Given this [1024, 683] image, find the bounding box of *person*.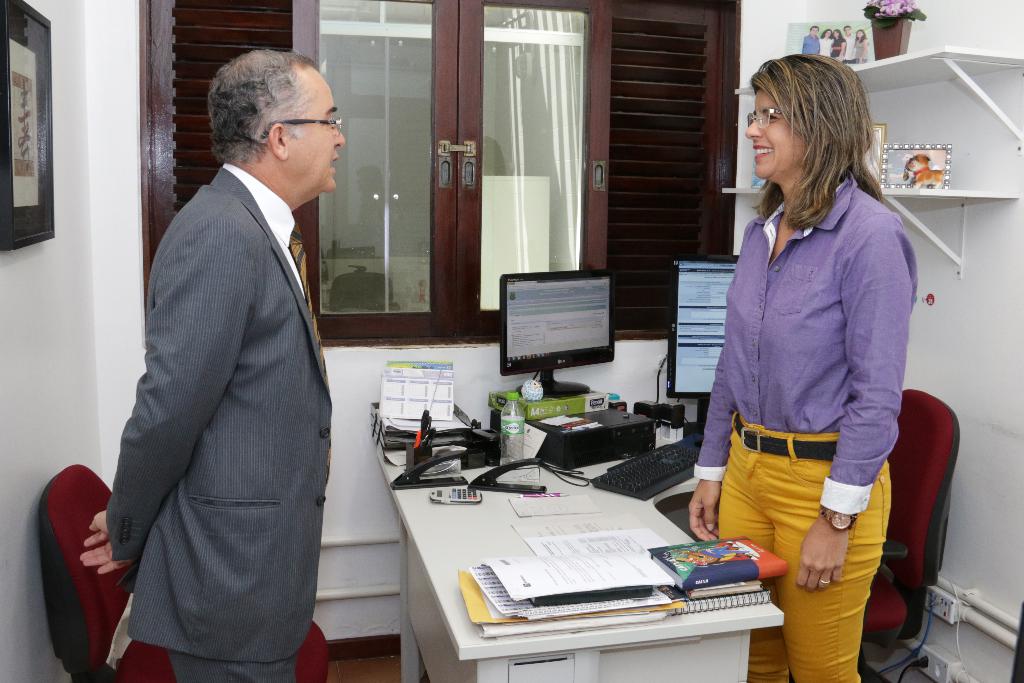
{"x1": 79, "y1": 44, "x2": 349, "y2": 682}.
